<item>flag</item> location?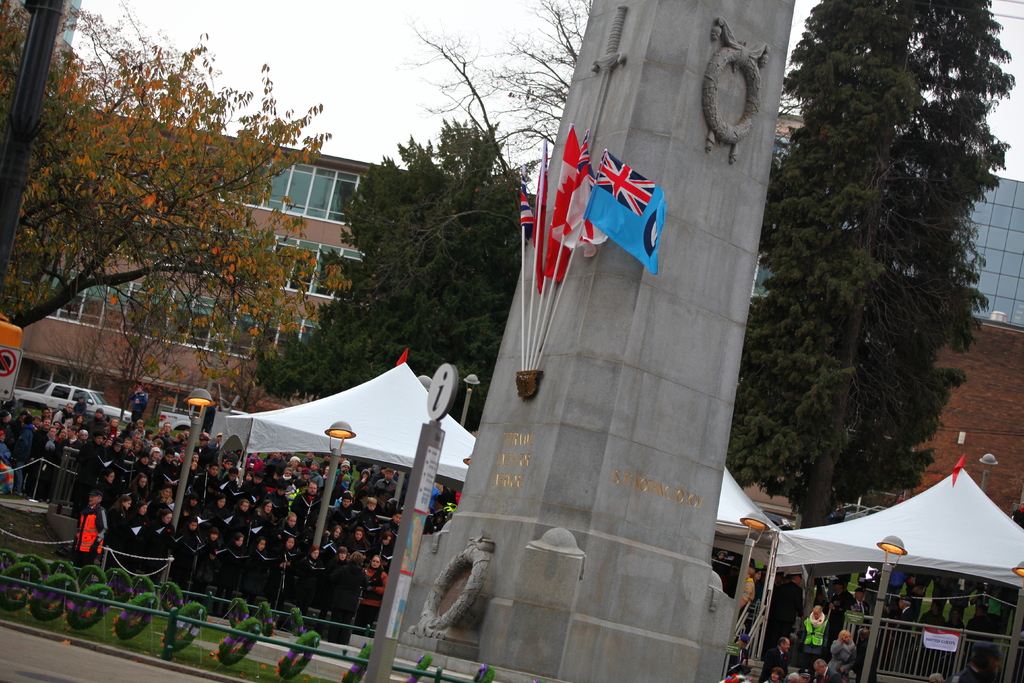
<box>584,149,664,276</box>
